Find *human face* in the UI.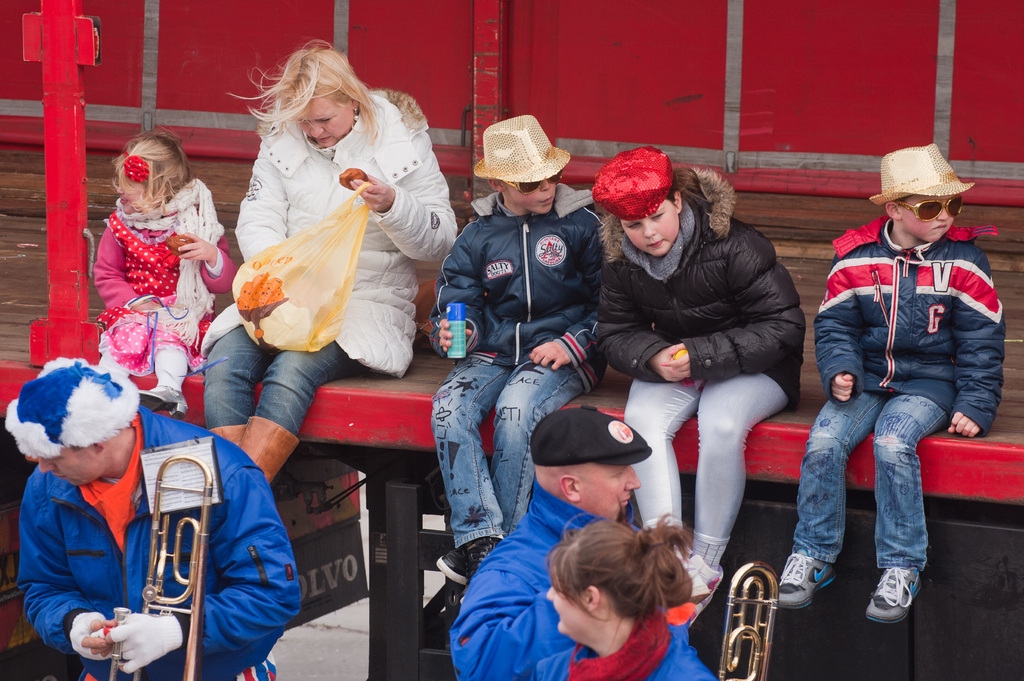
UI element at region(620, 198, 678, 258).
